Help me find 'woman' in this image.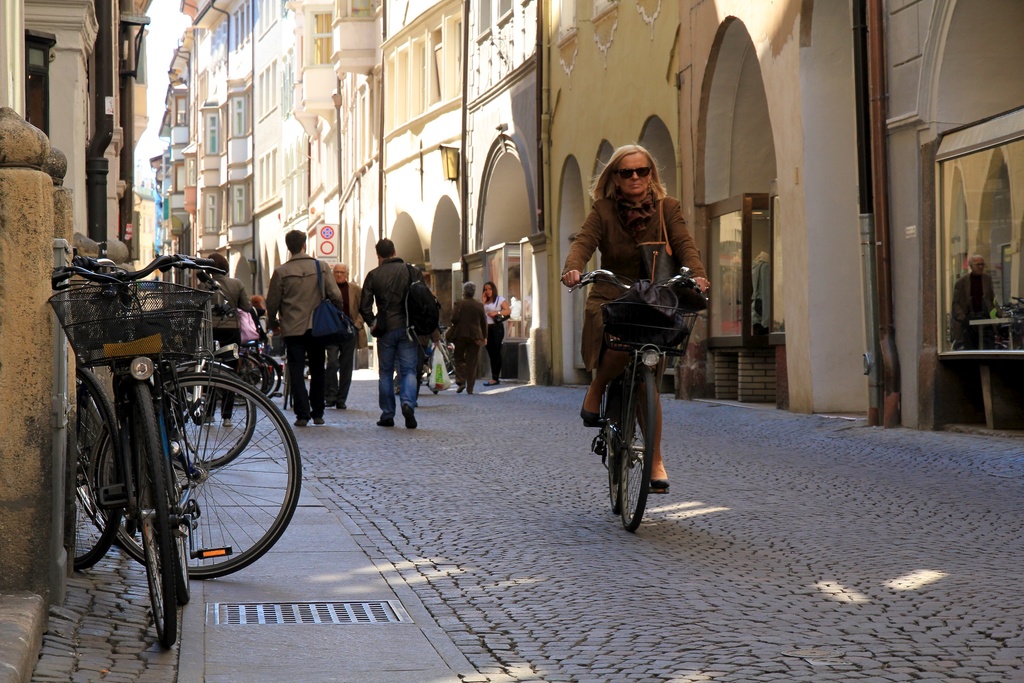
Found it: <region>581, 139, 704, 520</region>.
